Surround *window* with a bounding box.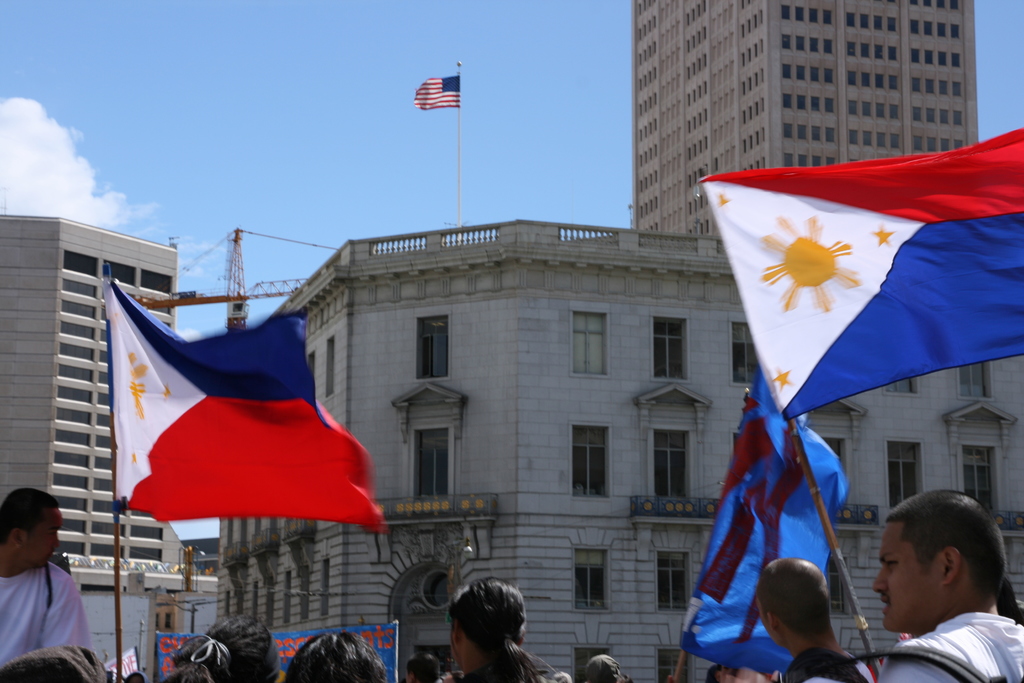
960:444:996:512.
